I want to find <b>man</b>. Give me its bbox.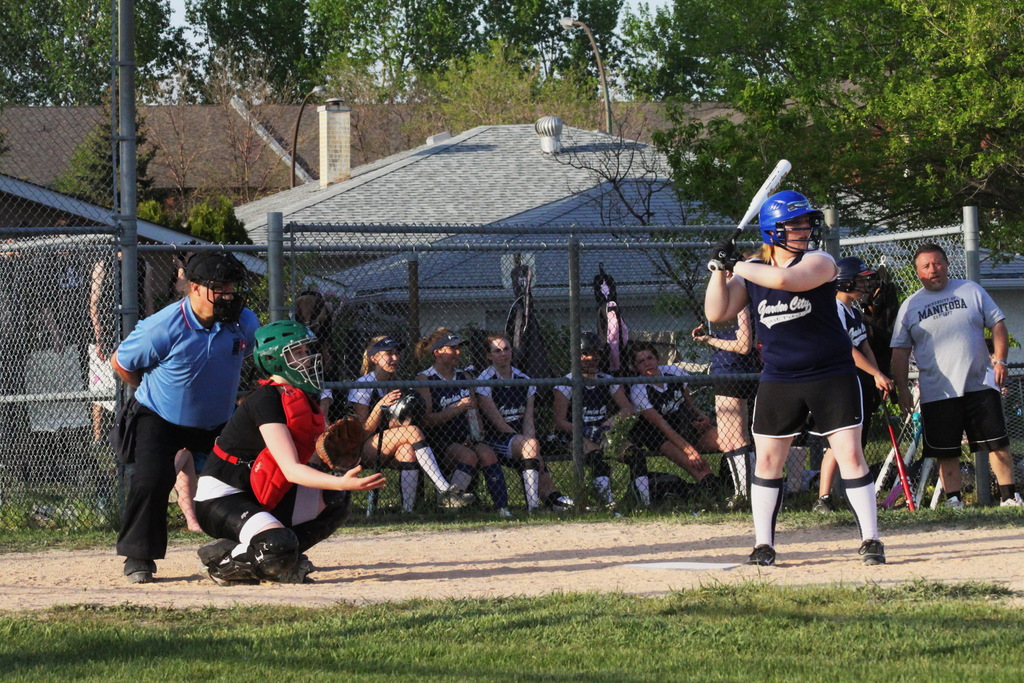
bbox(888, 243, 1012, 509).
